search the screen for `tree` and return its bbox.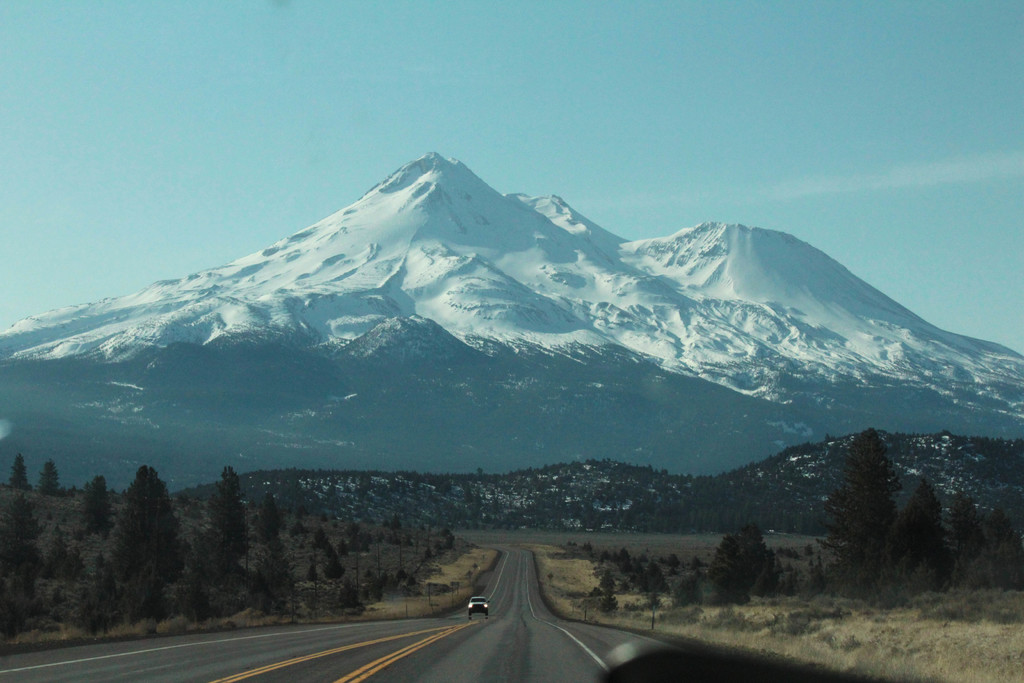
Found: crop(200, 459, 260, 555).
